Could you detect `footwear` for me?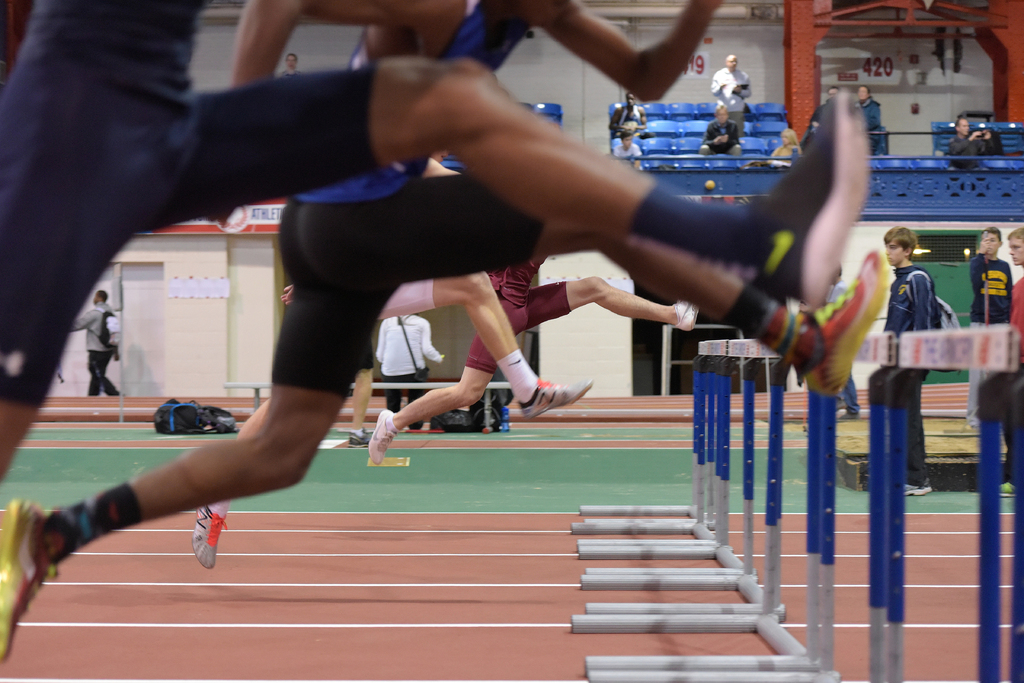
Detection result: bbox(370, 408, 400, 465).
